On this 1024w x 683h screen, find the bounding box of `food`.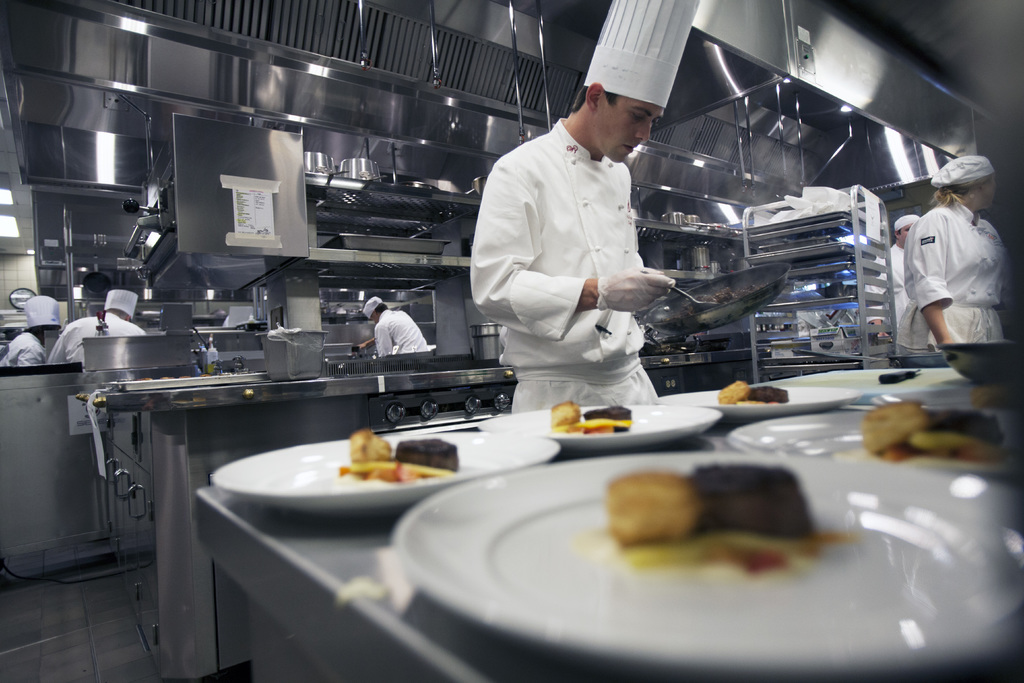
Bounding box: bbox=(592, 461, 826, 551).
